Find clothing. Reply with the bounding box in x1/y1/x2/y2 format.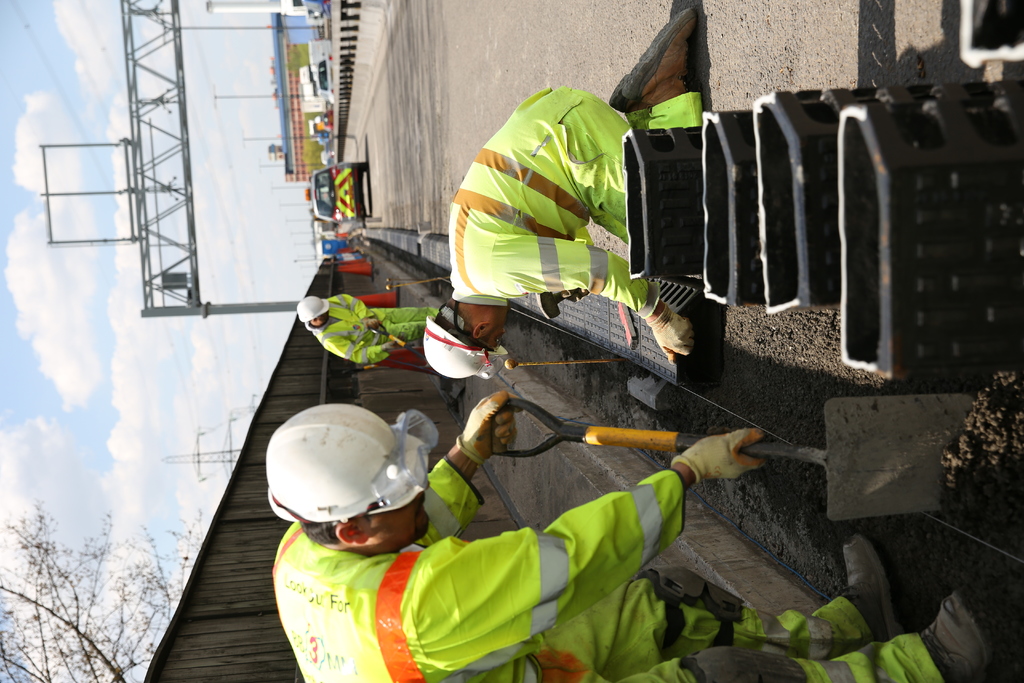
289/467/935/682.
